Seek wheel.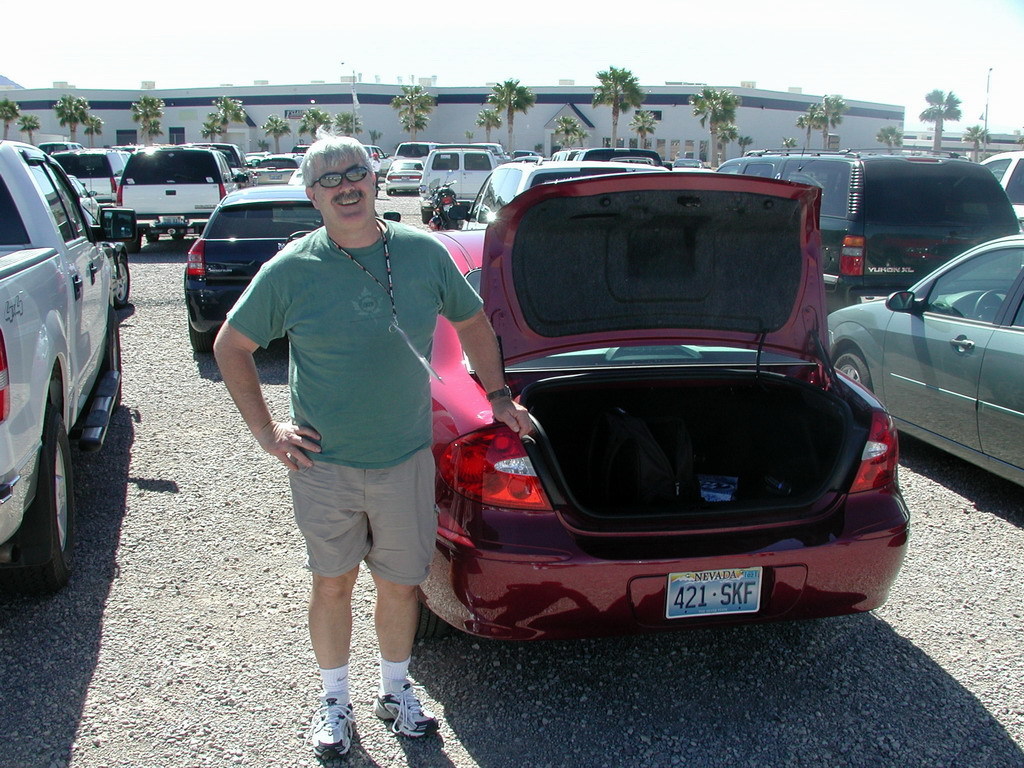
left=830, top=348, right=866, bottom=391.
